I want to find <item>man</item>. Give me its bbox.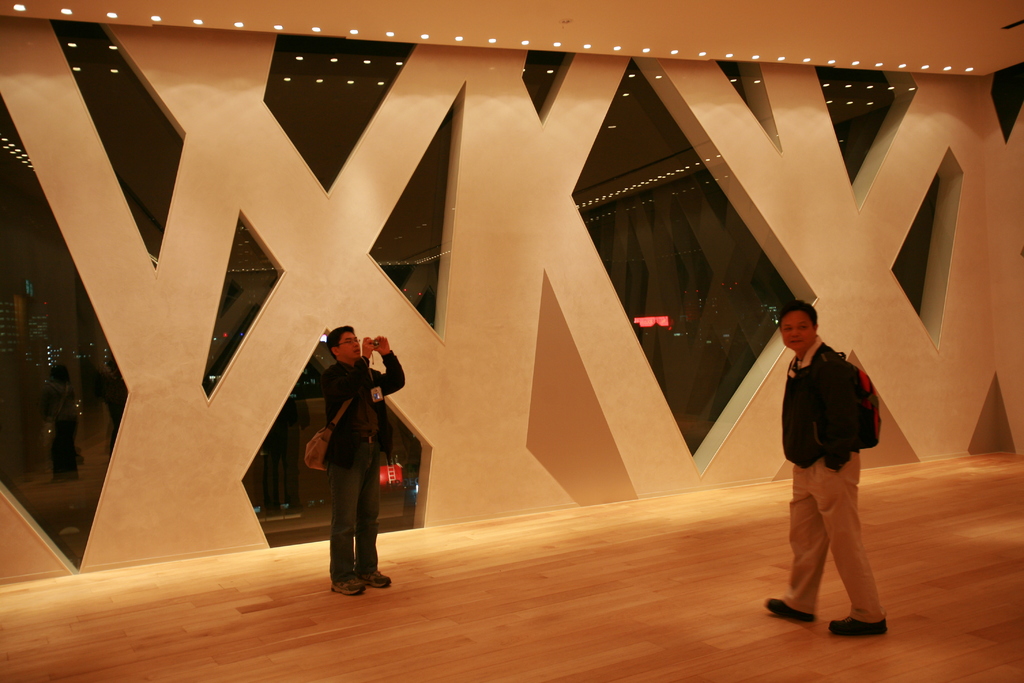
x1=771, y1=288, x2=895, y2=629.
